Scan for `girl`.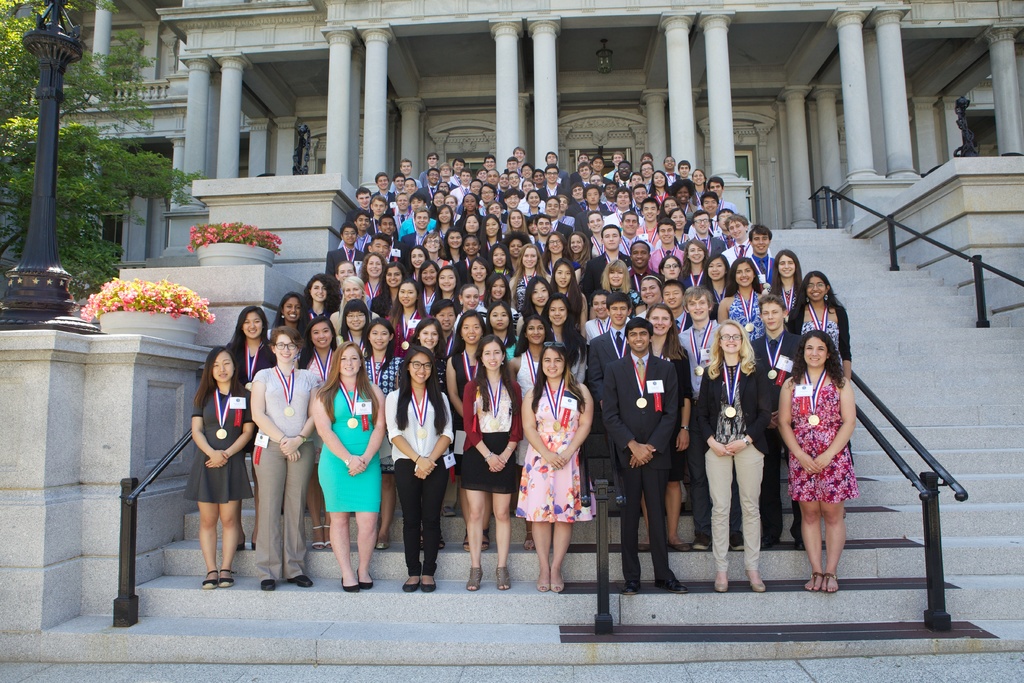
Scan result: l=687, t=237, r=851, b=383.
